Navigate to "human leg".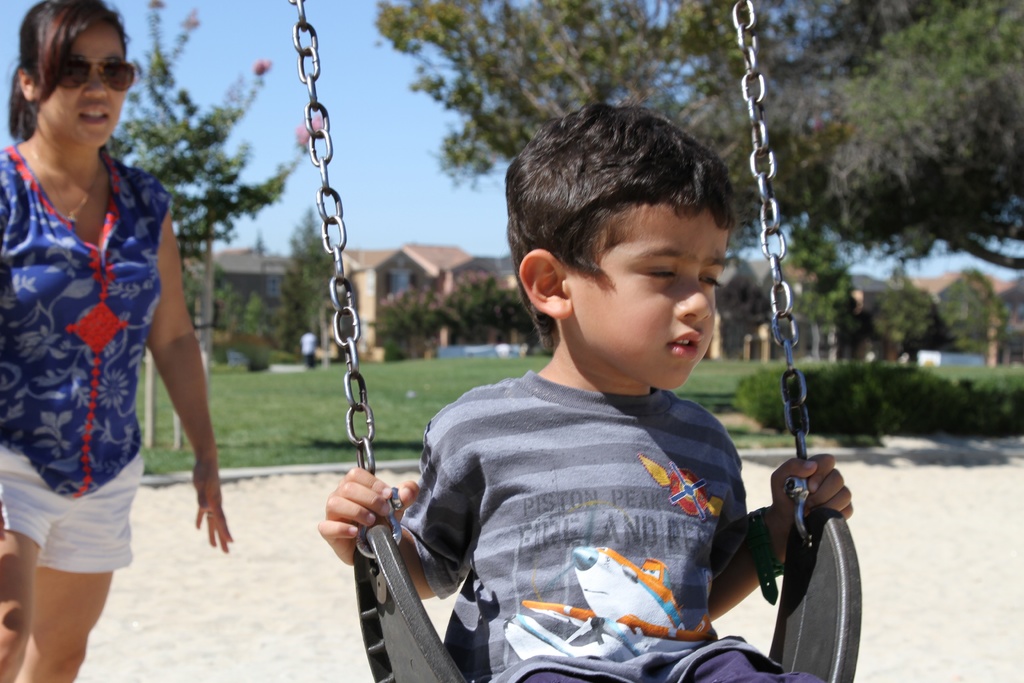
Navigation target: (x1=8, y1=456, x2=134, y2=682).
